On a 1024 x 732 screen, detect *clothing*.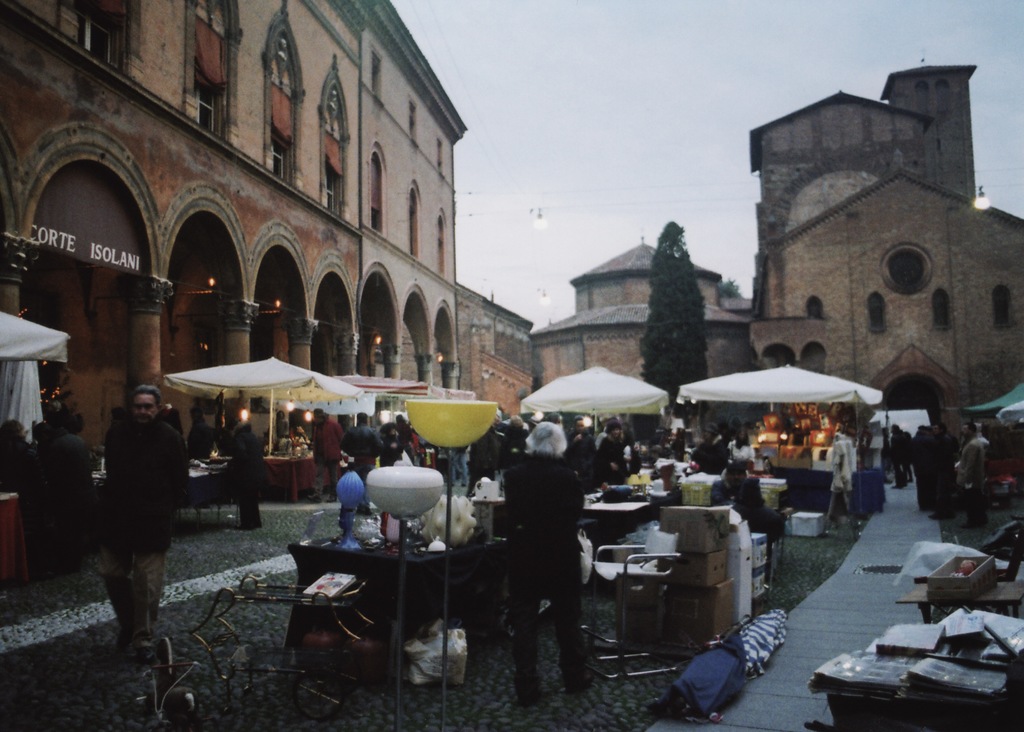
<region>828, 437, 856, 516</region>.
